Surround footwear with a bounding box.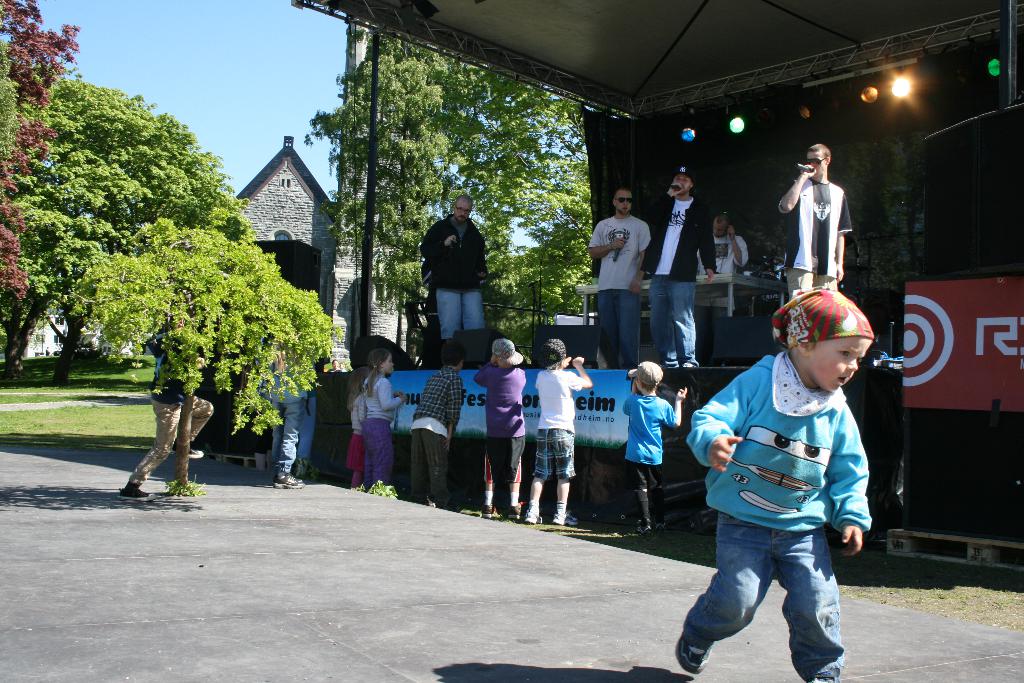
left=275, top=472, right=303, bottom=490.
